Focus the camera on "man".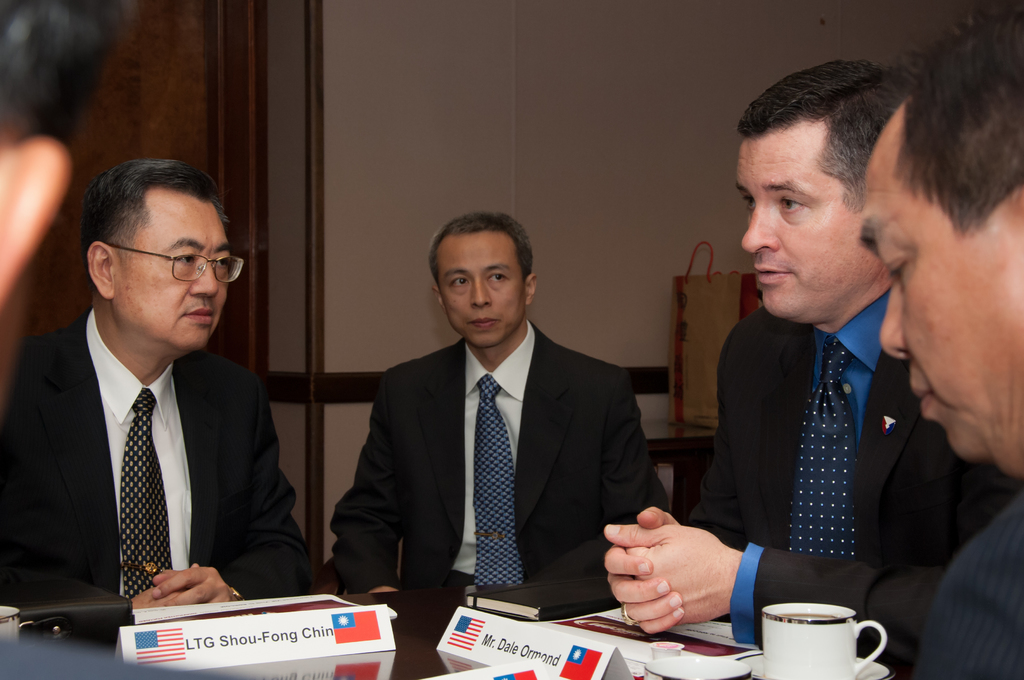
Focus region: {"x1": 0, "y1": 150, "x2": 321, "y2": 606}.
